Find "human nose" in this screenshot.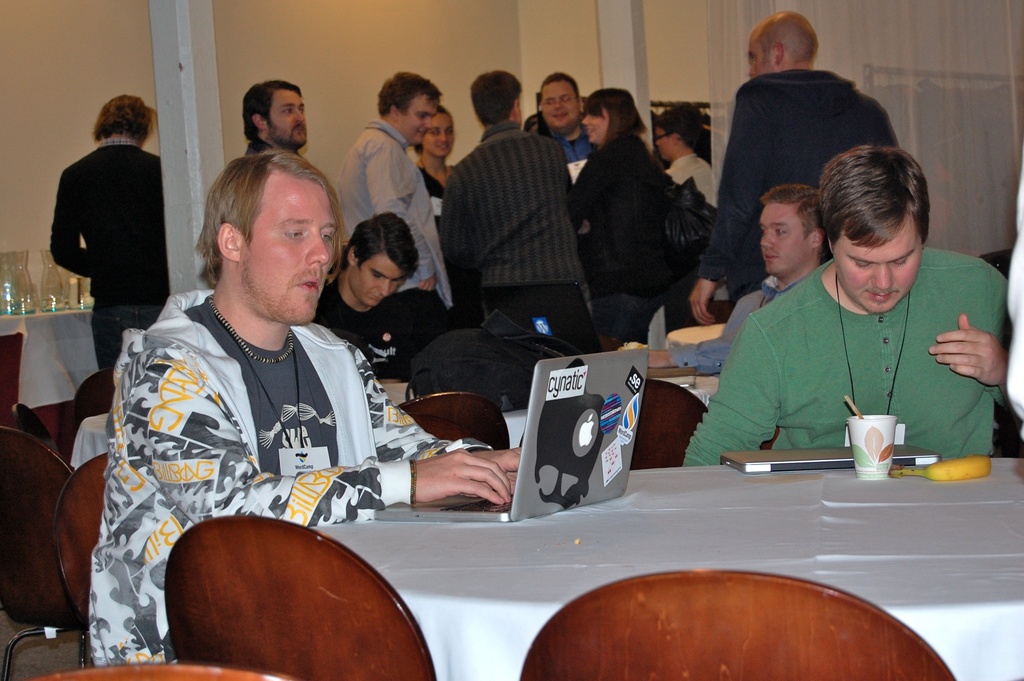
The bounding box for "human nose" is 749,62,757,74.
